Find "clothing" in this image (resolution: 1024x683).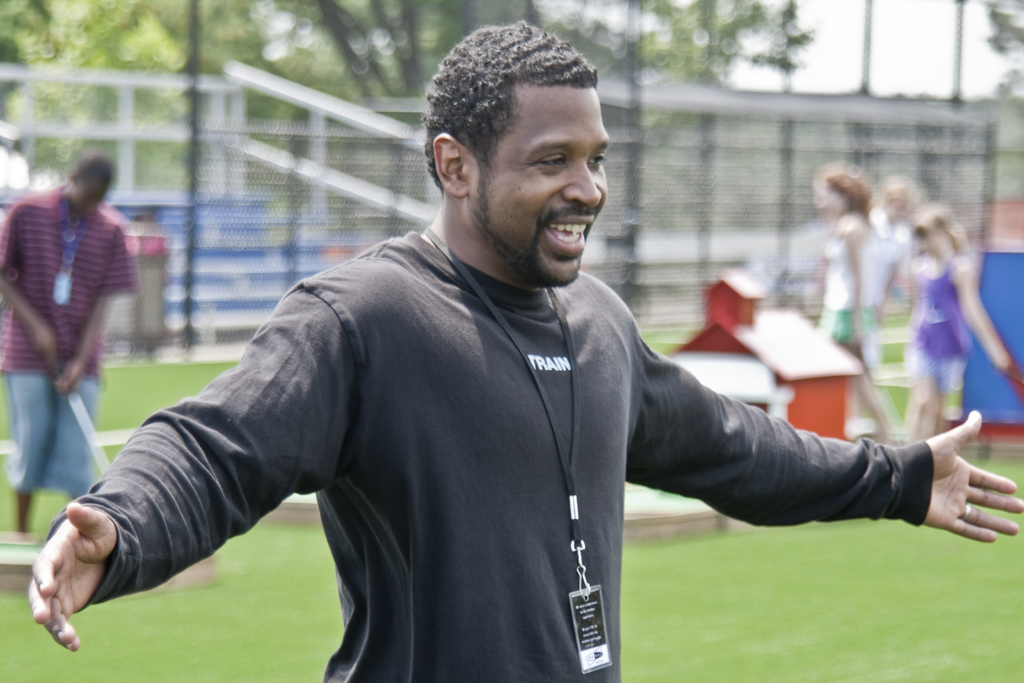
[x1=824, y1=217, x2=890, y2=352].
